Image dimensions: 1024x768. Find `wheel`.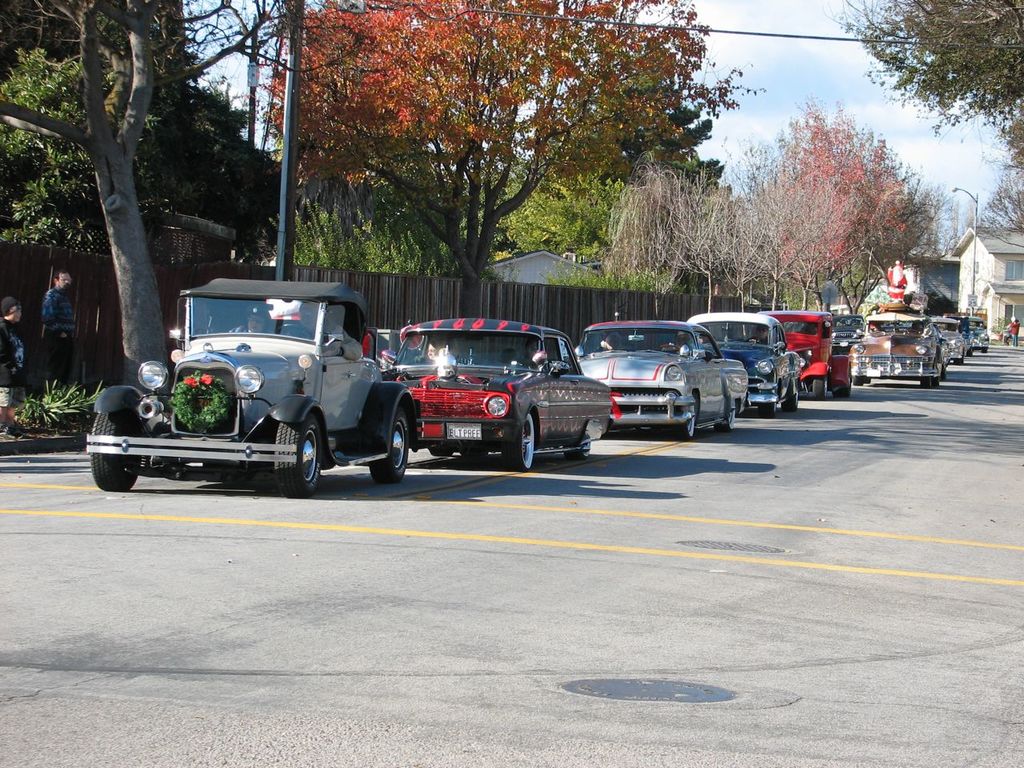
660,344,681,364.
